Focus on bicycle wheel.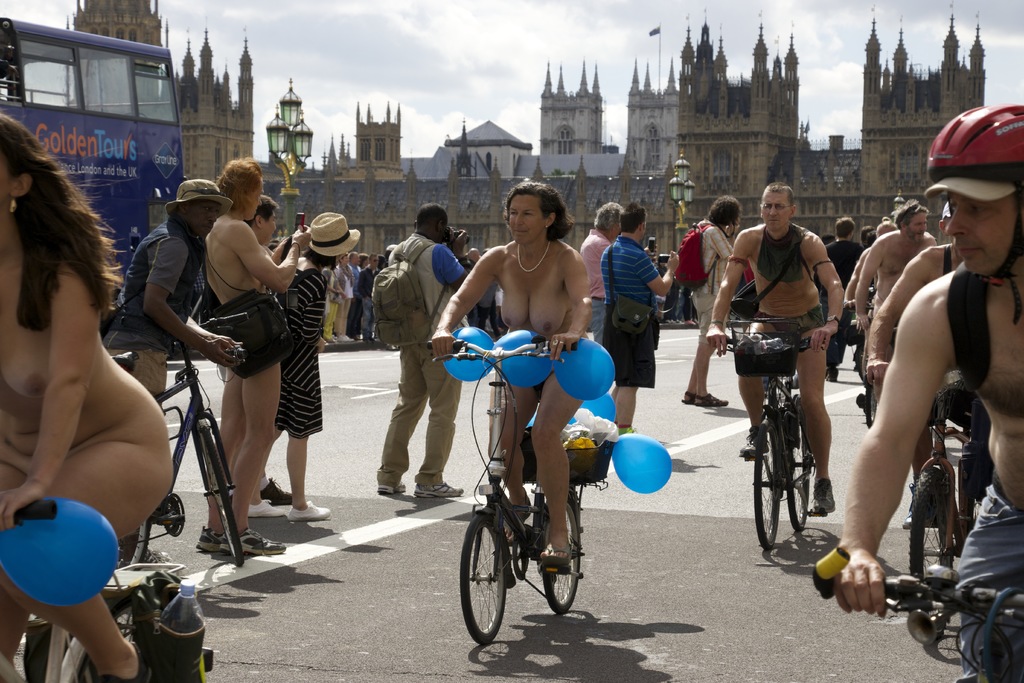
Focused at (x1=189, y1=419, x2=249, y2=575).
